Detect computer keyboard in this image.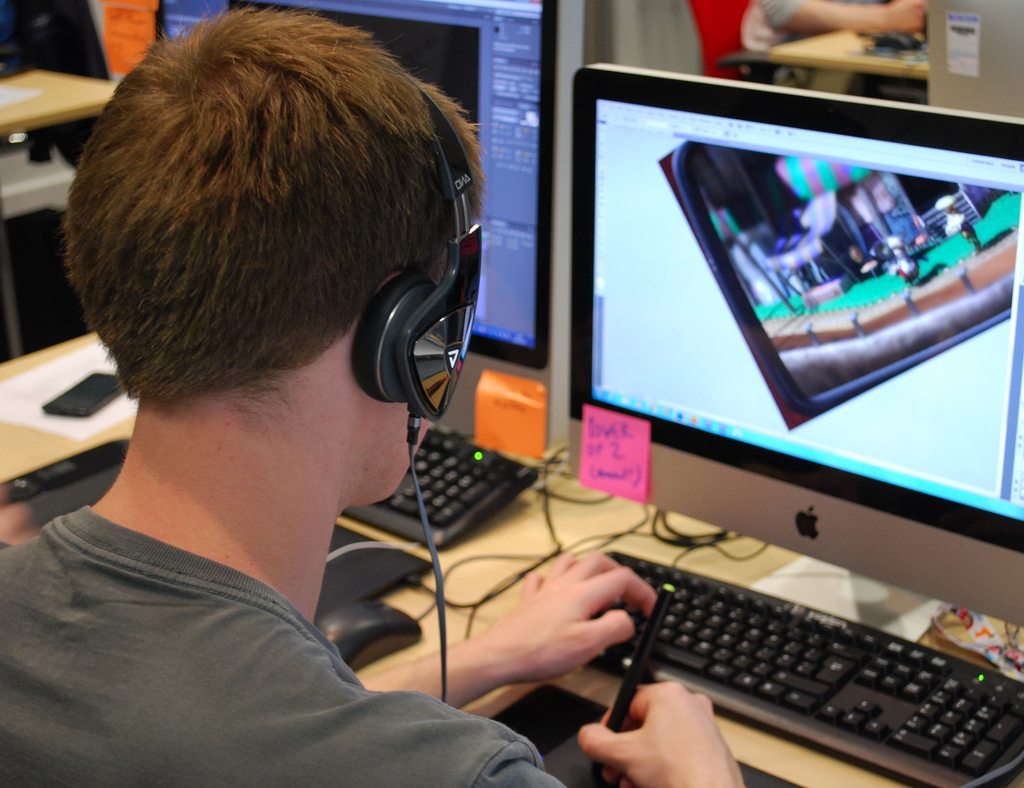
Detection: (x1=589, y1=546, x2=1023, y2=787).
